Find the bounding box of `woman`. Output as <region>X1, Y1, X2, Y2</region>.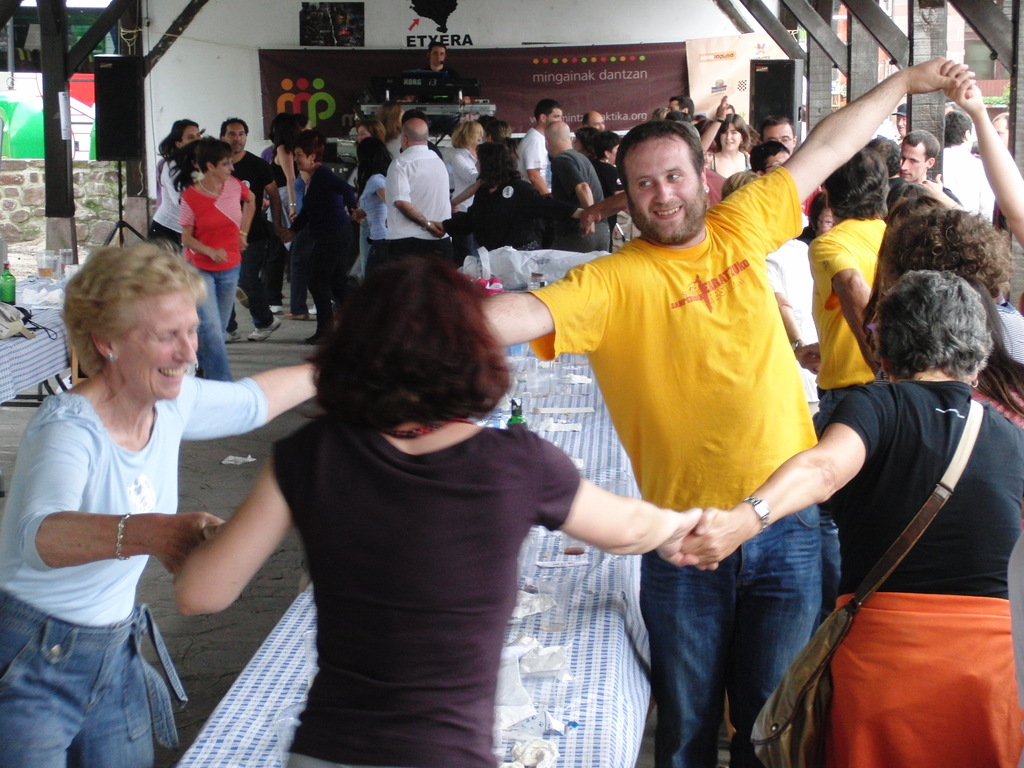
<region>706, 111, 755, 175</region>.
